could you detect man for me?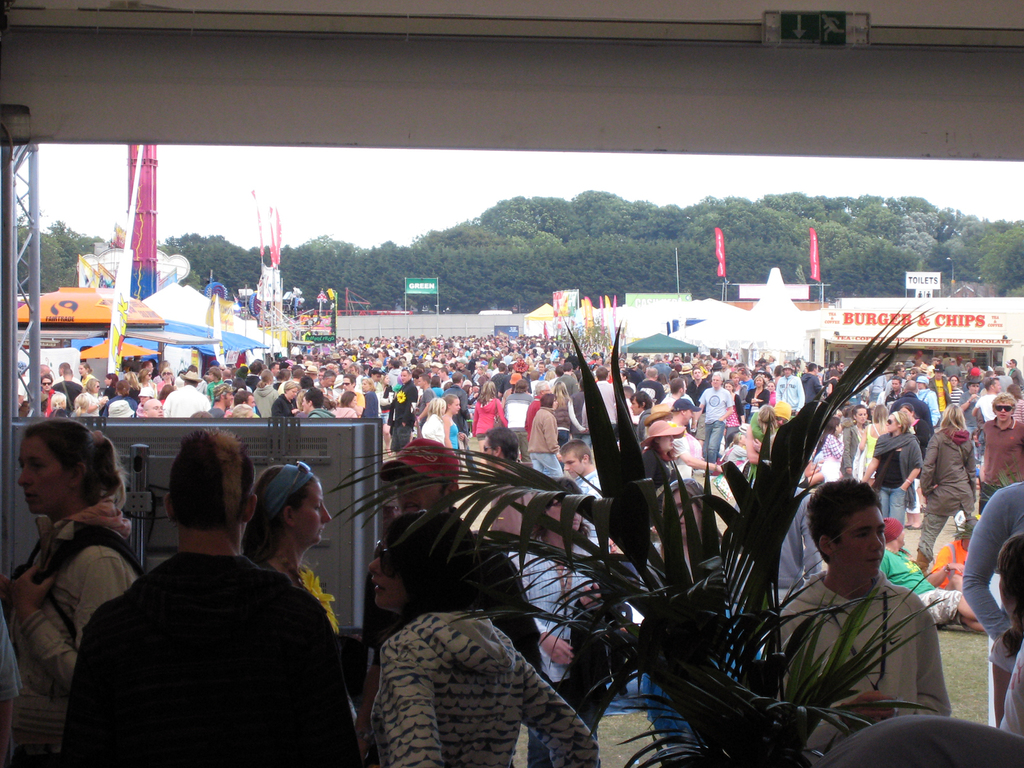
Detection result: 391/369/416/457.
